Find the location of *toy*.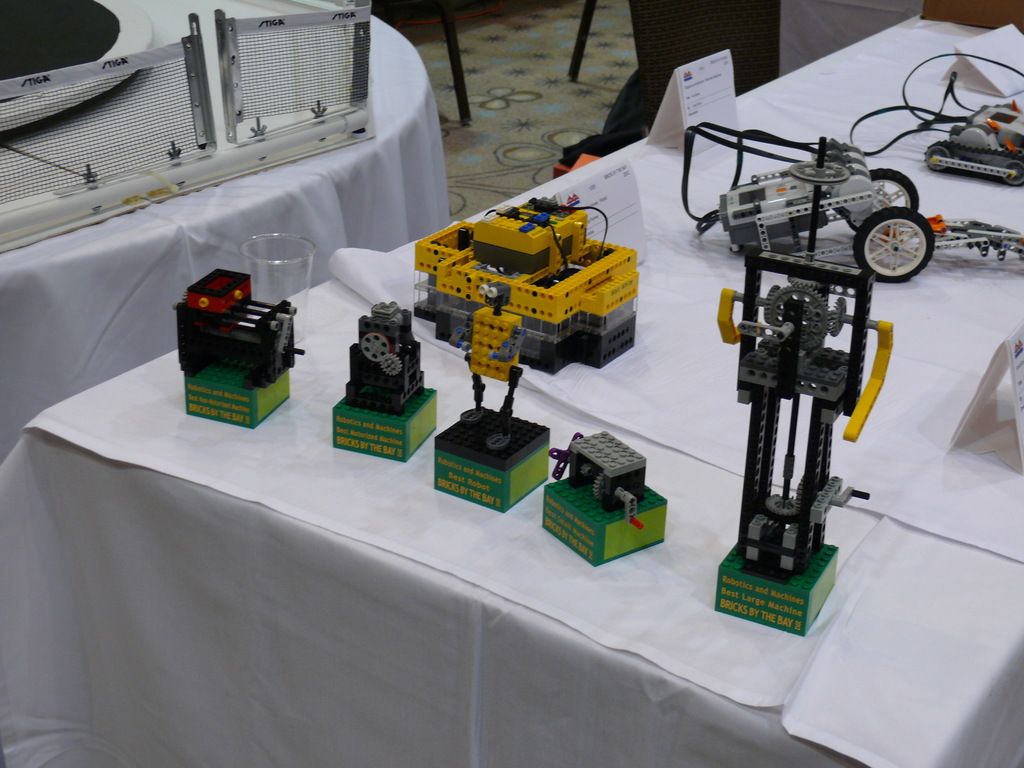
Location: bbox=[436, 284, 552, 472].
